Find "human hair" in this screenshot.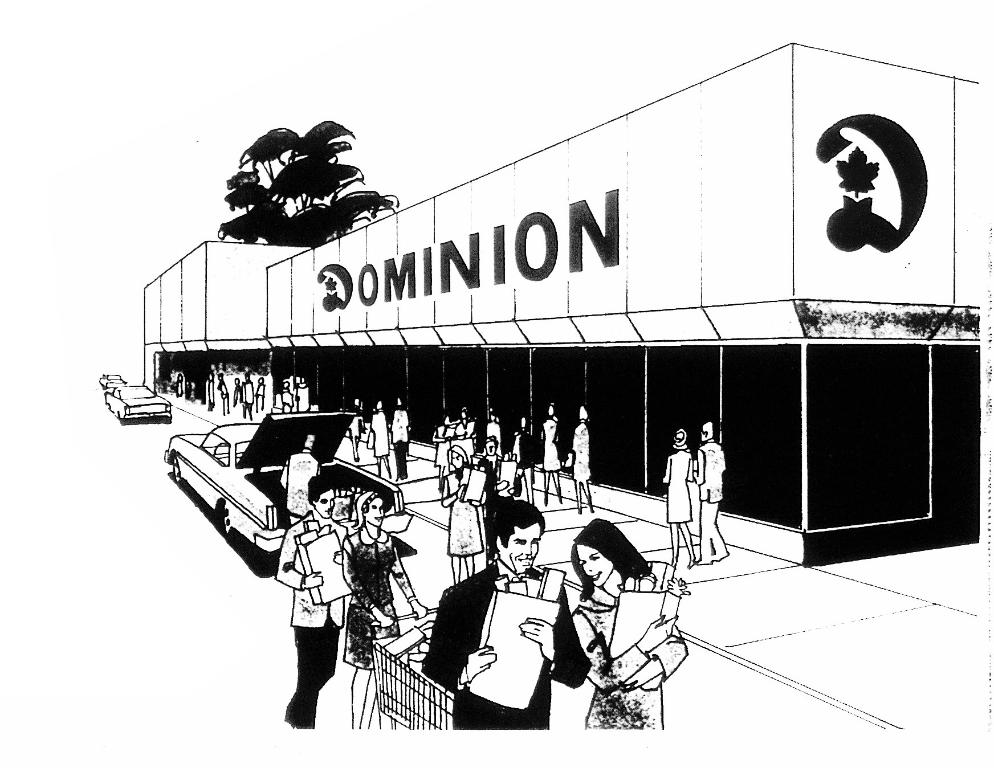
The bounding box for "human hair" is Rect(491, 500, 545, 554).
